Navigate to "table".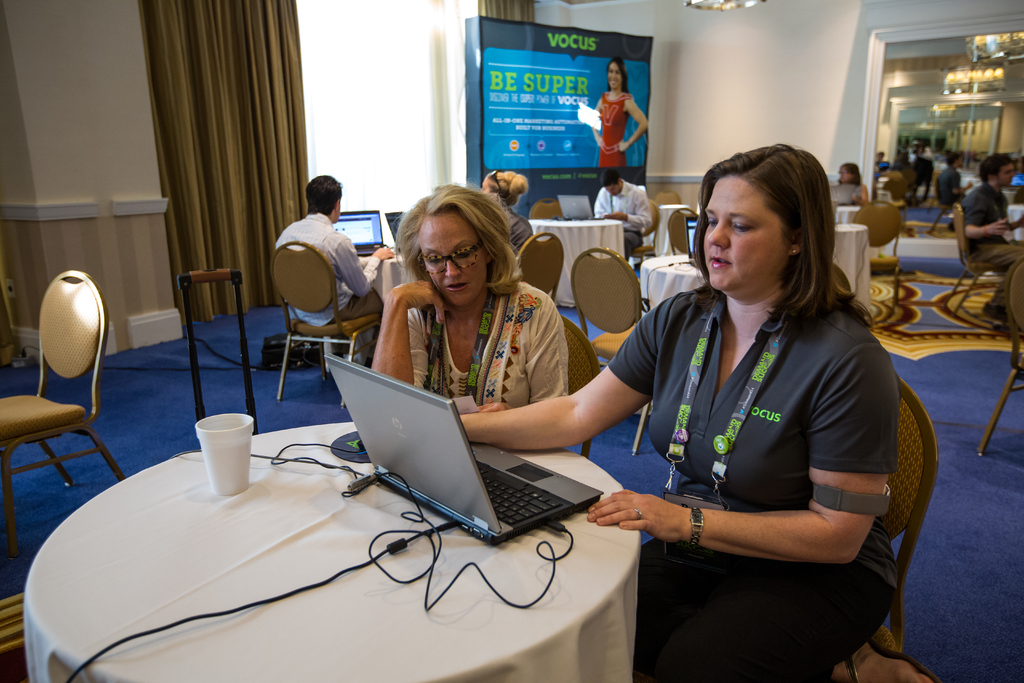
Navigation target: box(811, 220, 867, 299).
